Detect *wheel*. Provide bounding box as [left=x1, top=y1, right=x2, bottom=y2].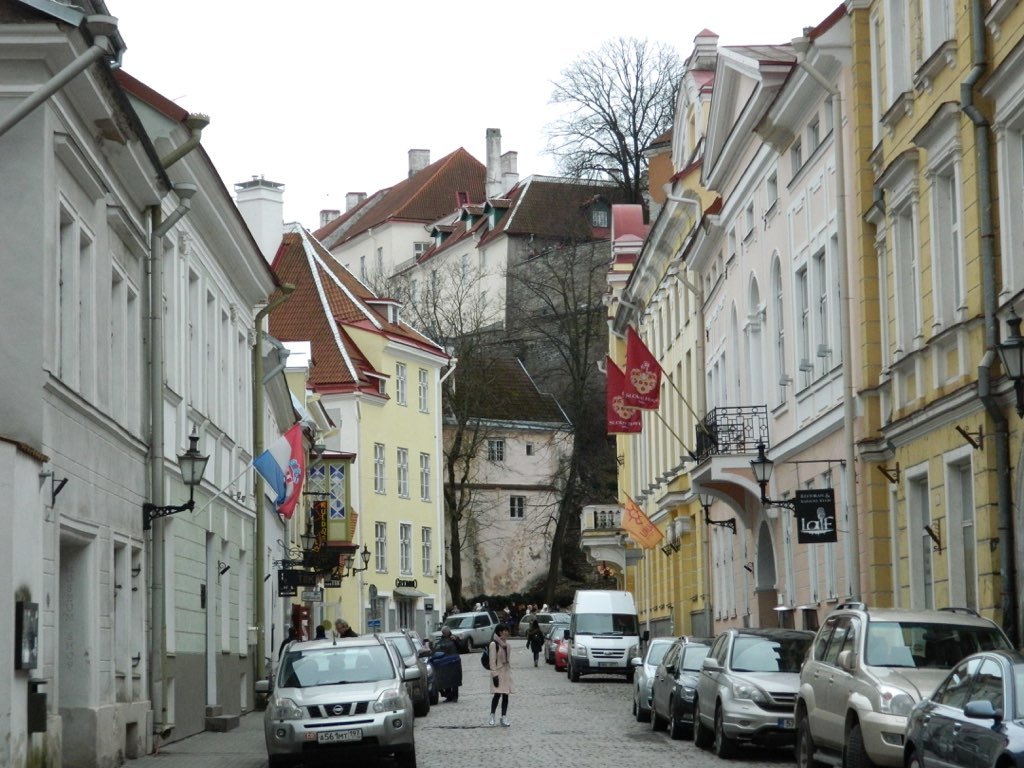
[left=711, top=708, right=727, bottom=752].
